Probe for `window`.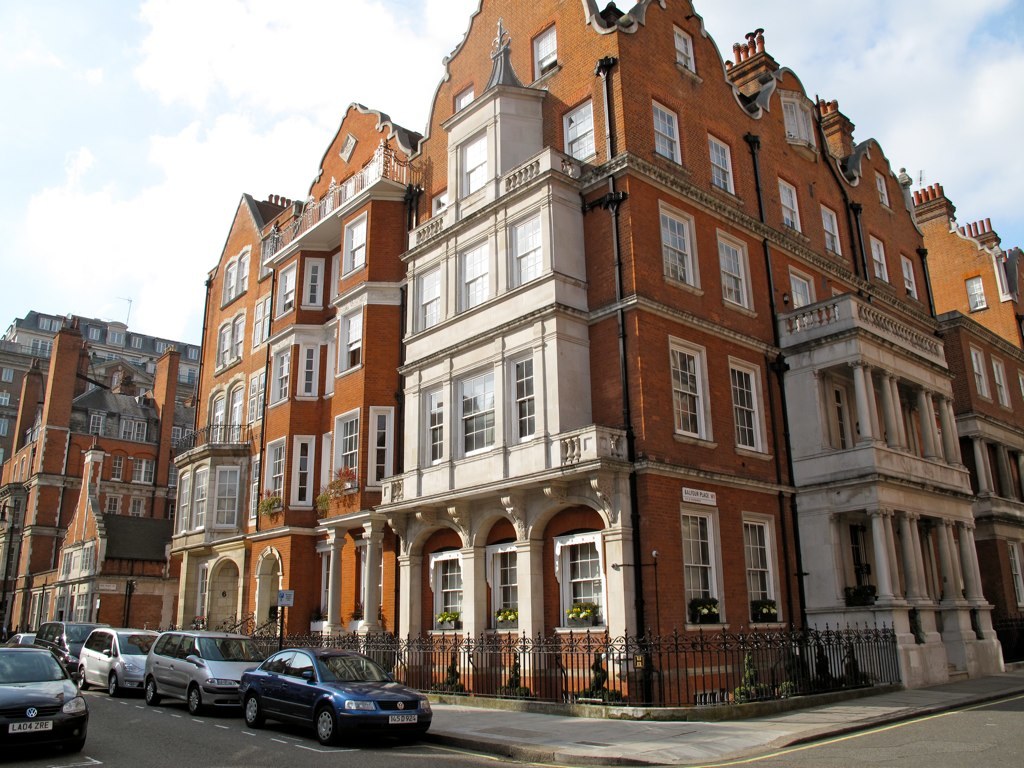
Probe result: pyautogui.locateOnScreen(175, 471, 191, 536).
